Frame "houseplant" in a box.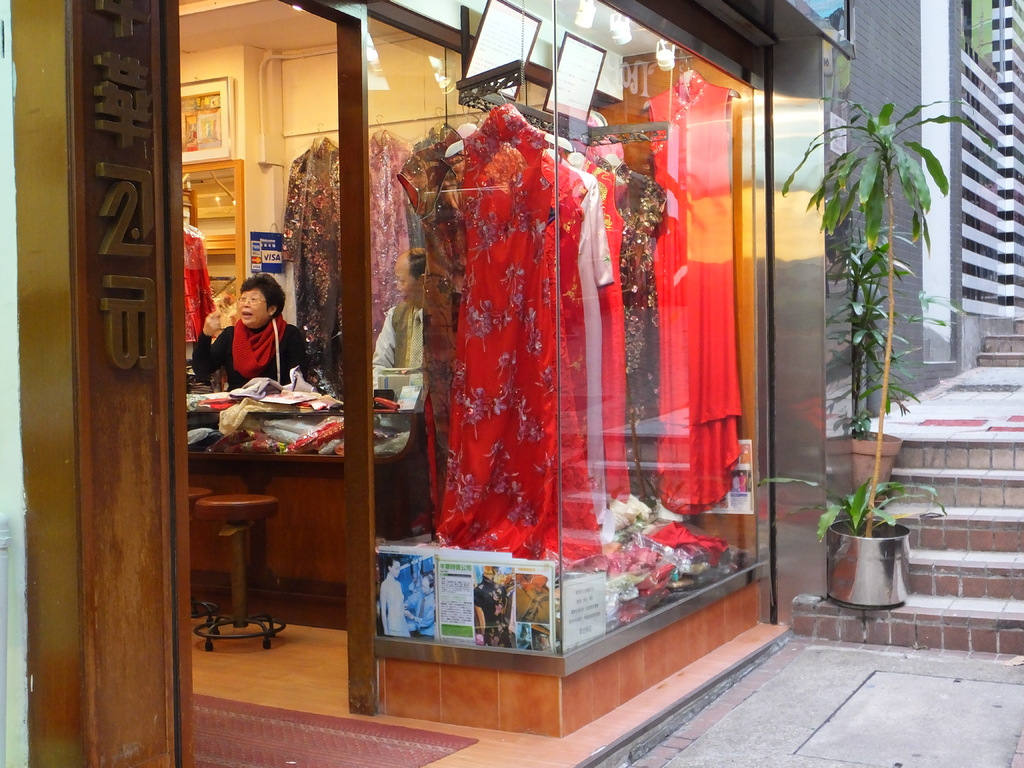
[x1=756, y1=92, x2=993, y2=611].
